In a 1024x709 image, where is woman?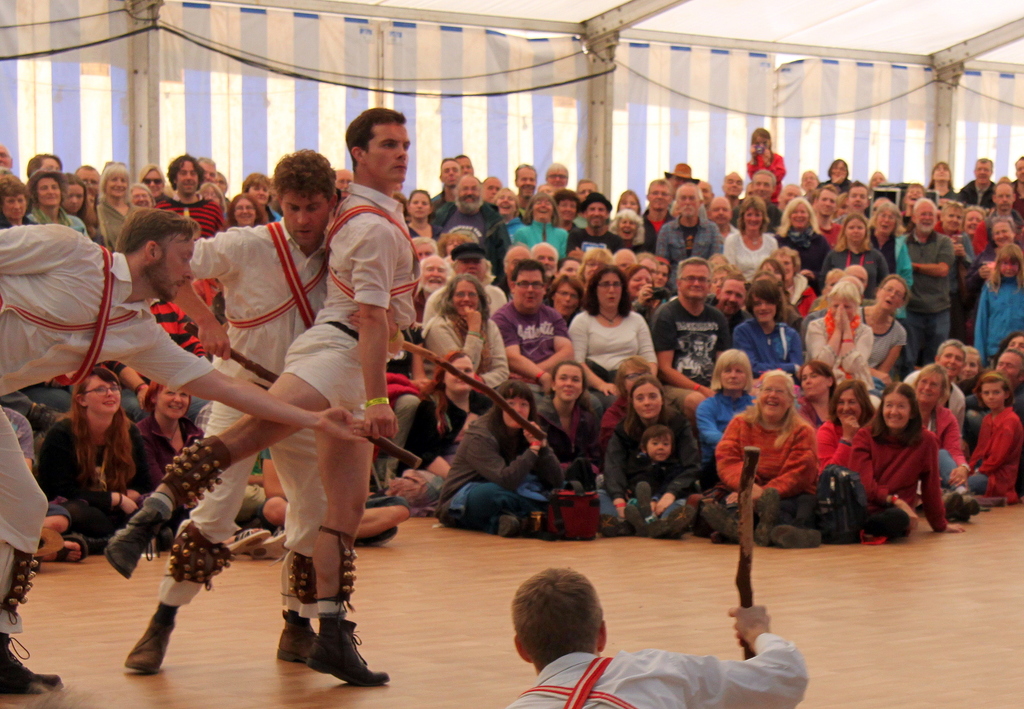
{"left": 849, "top": 273, "right": 909, "bottom": 383}.
